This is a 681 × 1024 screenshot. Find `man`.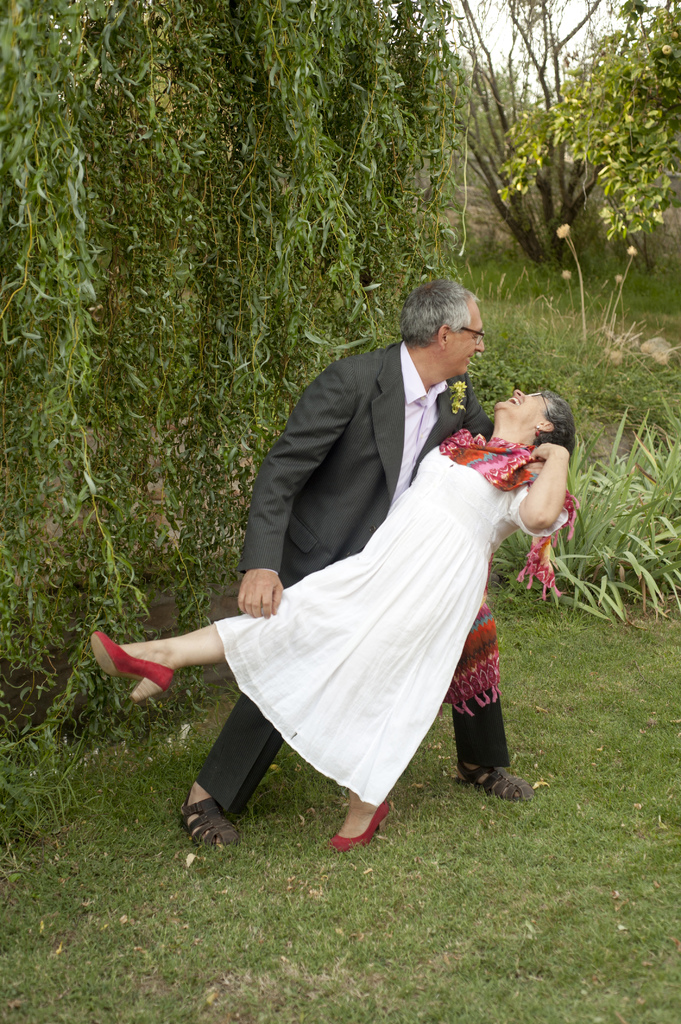
Bounding box: Rect(251, 265, 561, 642).
